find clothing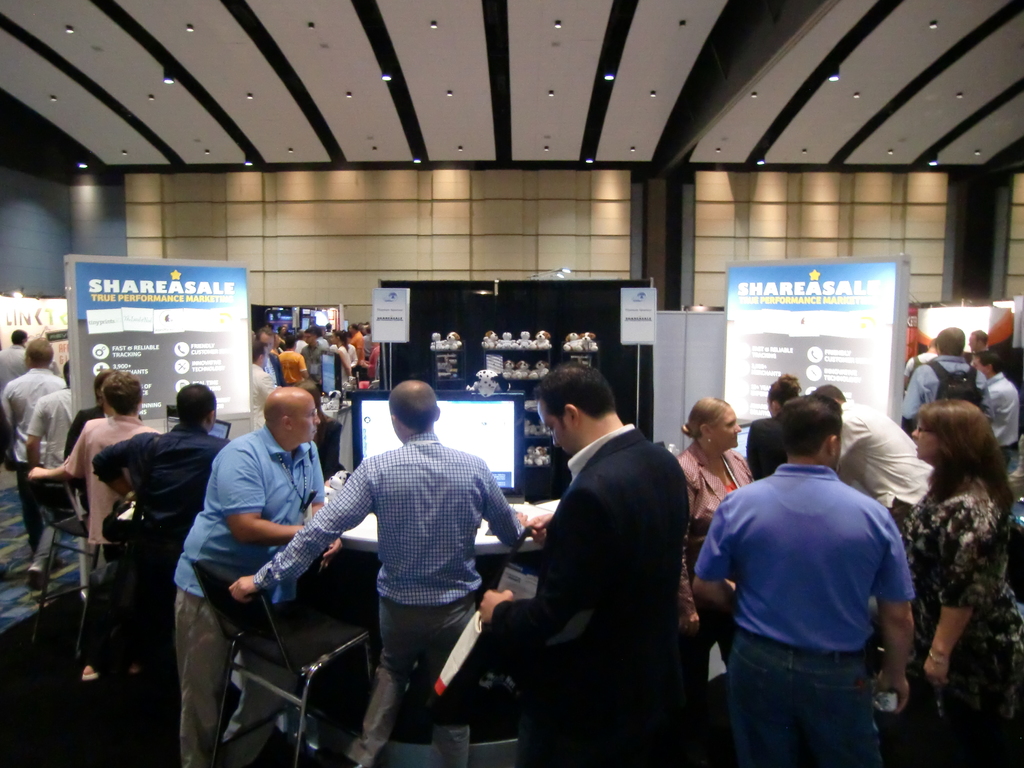
crop(254, 432, 533, 765)
